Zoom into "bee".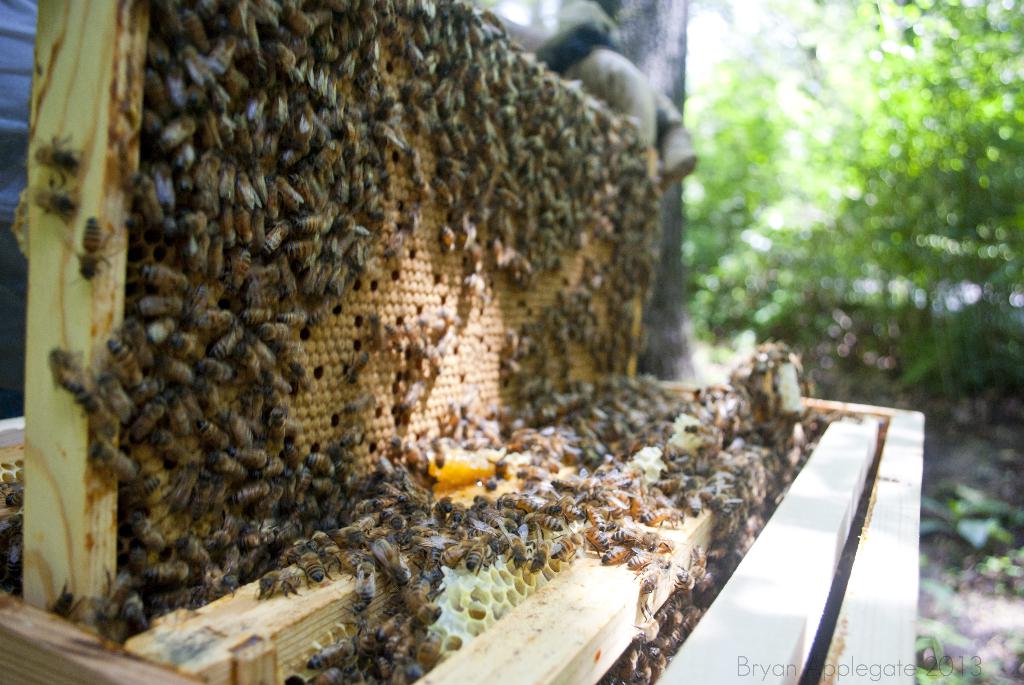
Zoom target: pyautogui.locateOnScreen(663, 626, 688, 647).
